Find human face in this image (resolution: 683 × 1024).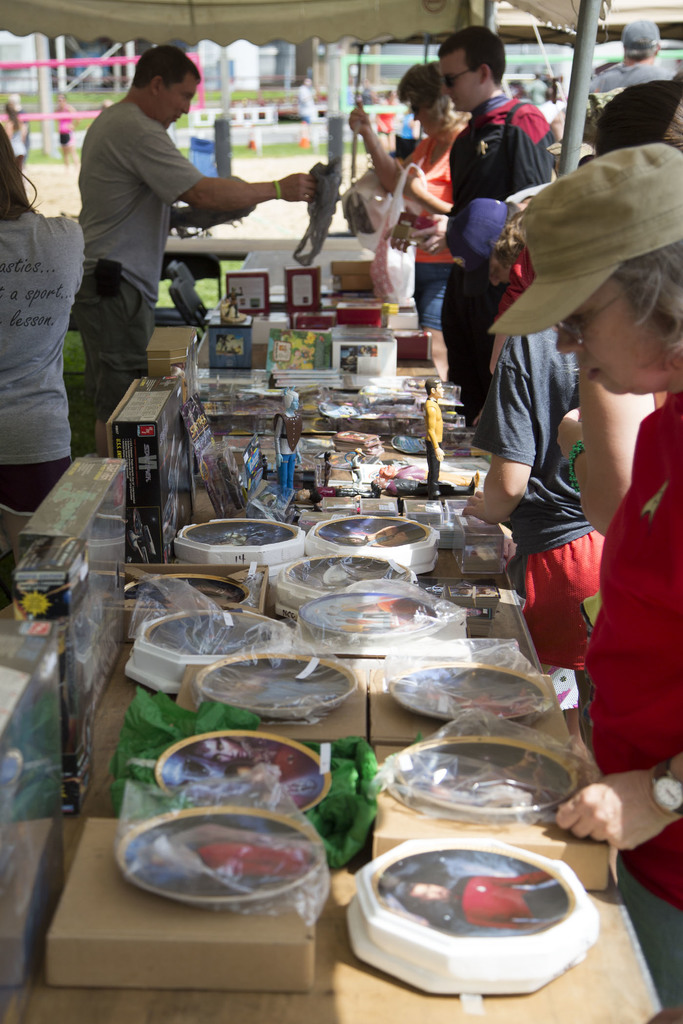
<box>165,82,200,124</box>.
